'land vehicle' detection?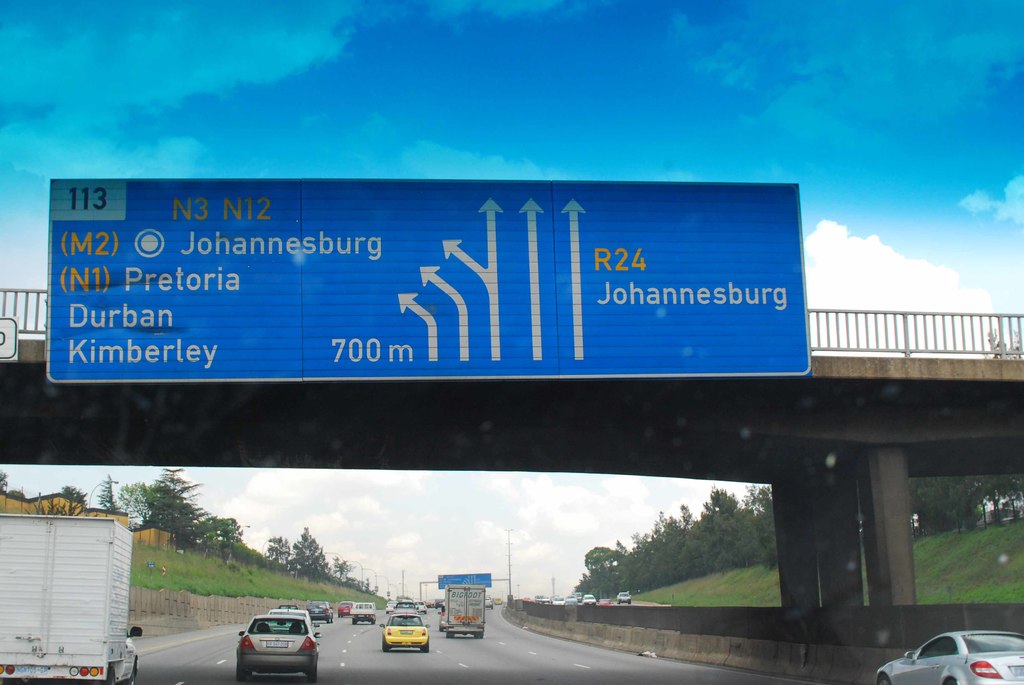
412:598:422:611
